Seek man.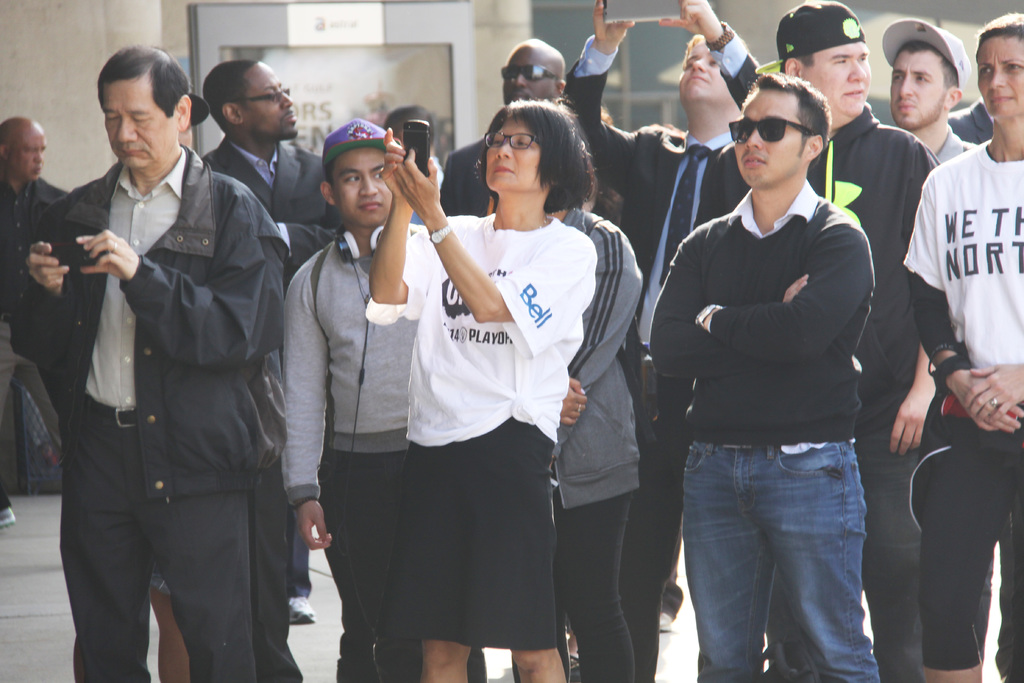
903:6:1023:682.
